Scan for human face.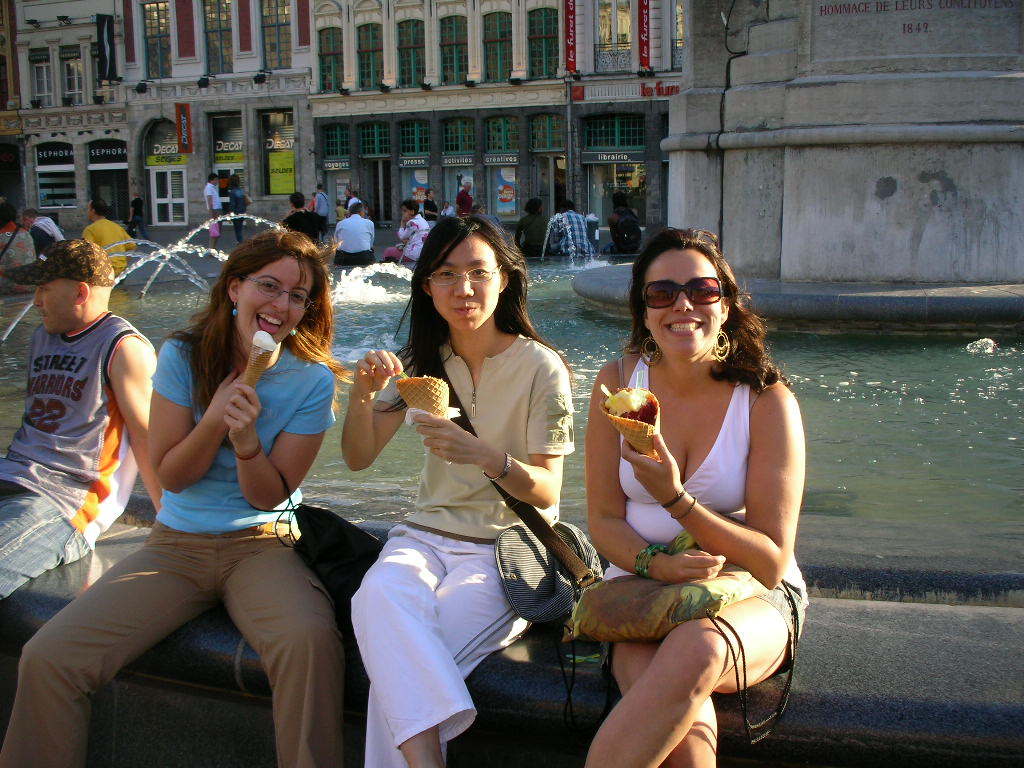
Scan result: 33/275/75/330.
